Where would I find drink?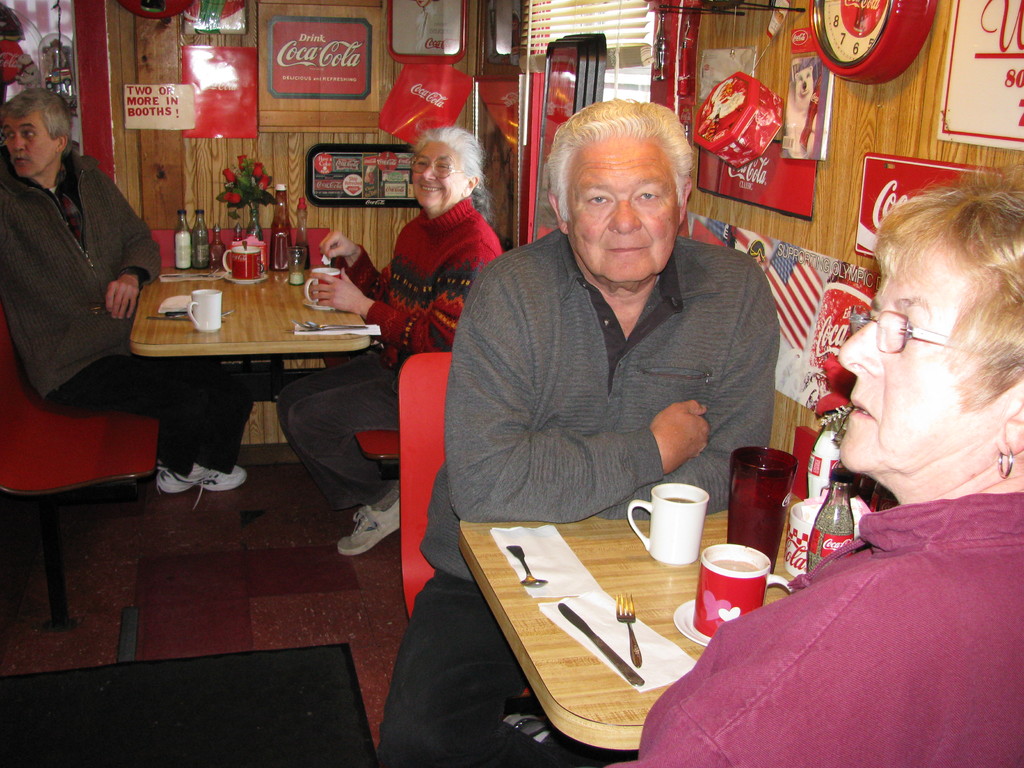
At crop(287, 268, 303, 283).
